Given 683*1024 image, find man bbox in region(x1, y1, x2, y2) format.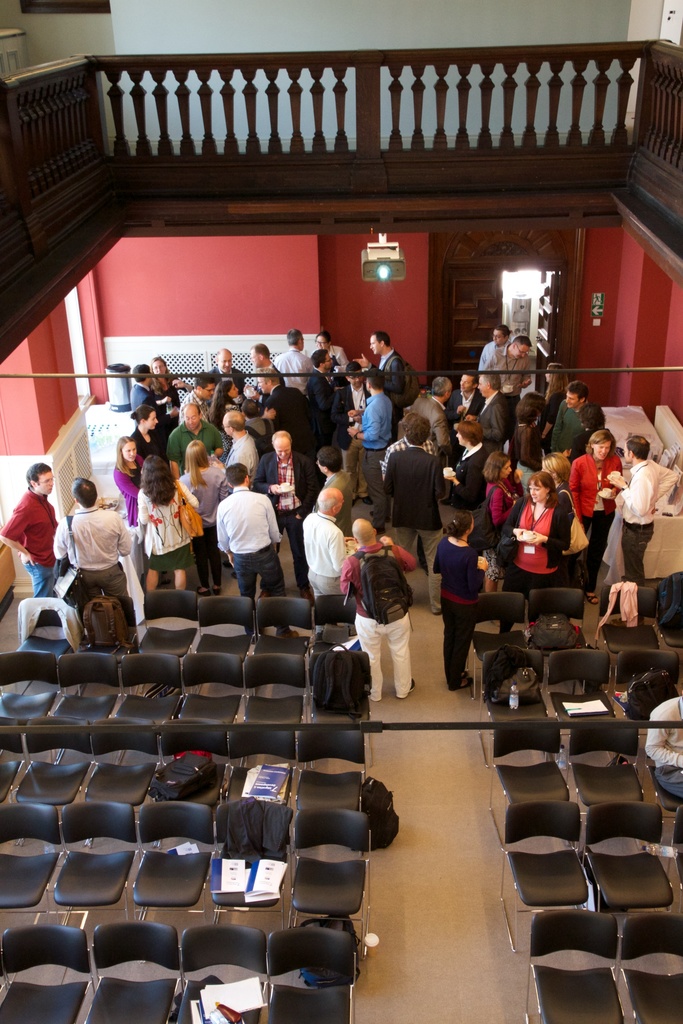
region(358, 323, 410, 387).
